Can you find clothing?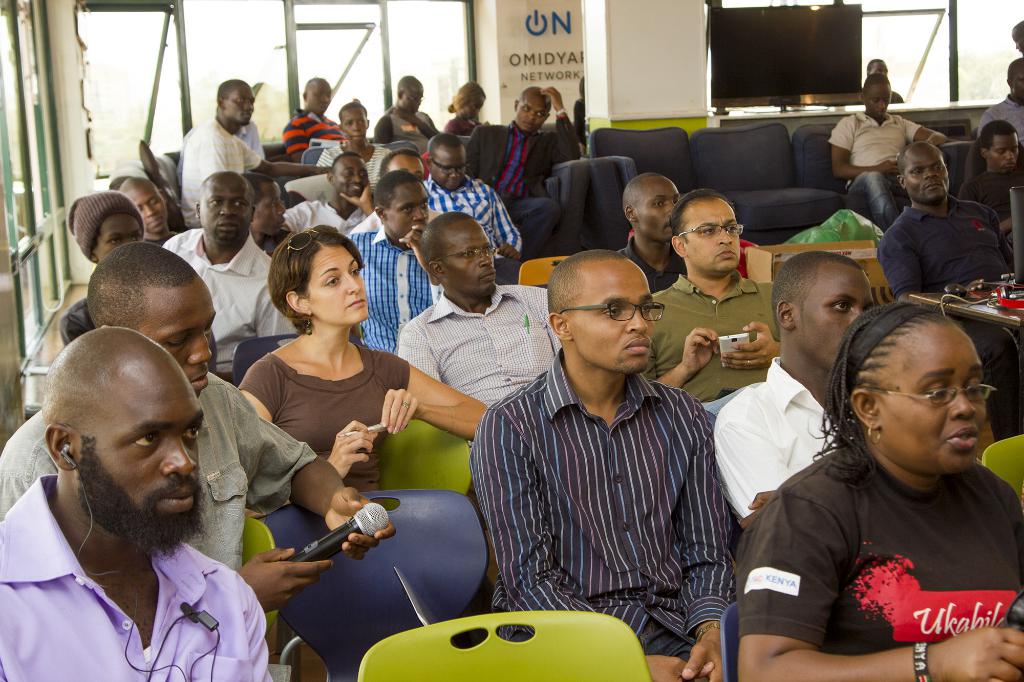
Yes, bounding box: (x1=466, y1=108, x2=586, y2=208).
